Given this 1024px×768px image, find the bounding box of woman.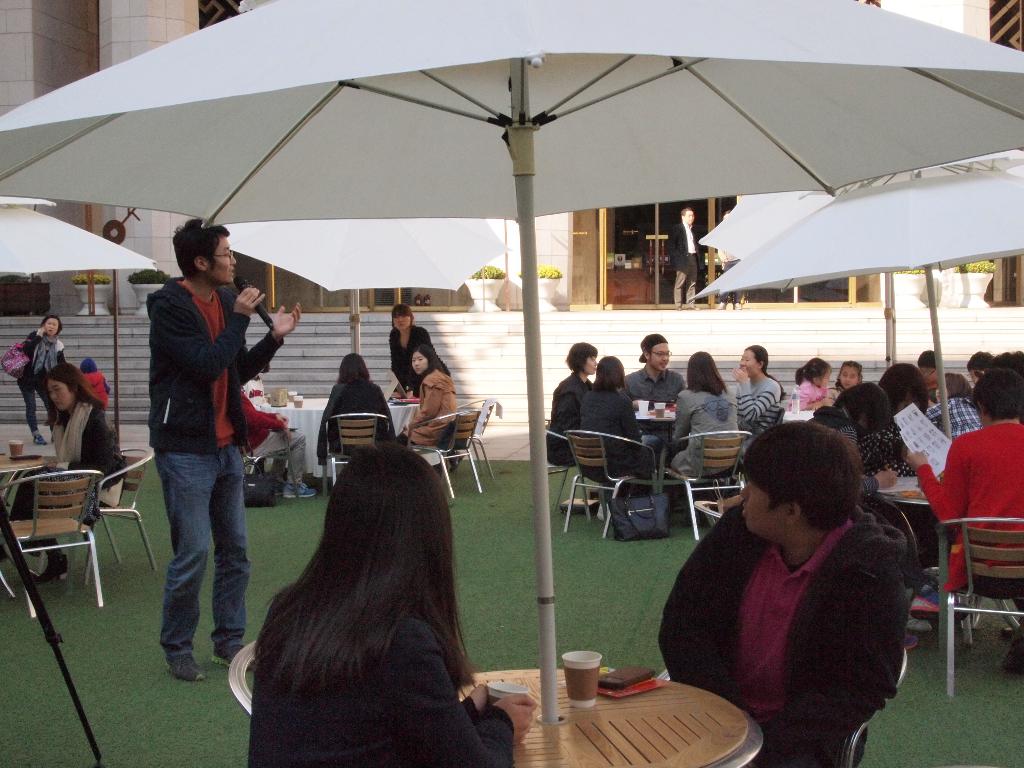
box=[802, 381, 904, 649].
